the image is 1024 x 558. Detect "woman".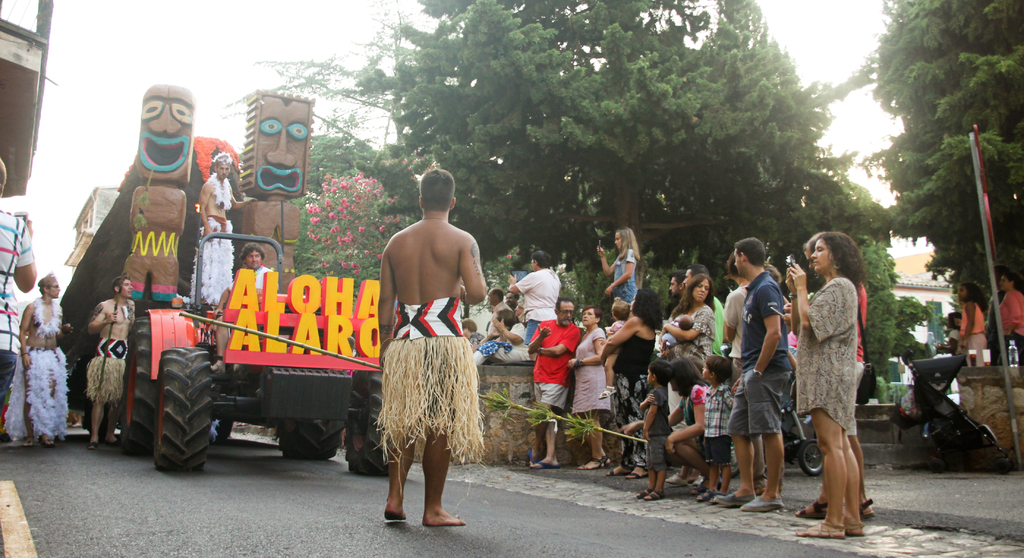
Detection: [656,272,716,486].
